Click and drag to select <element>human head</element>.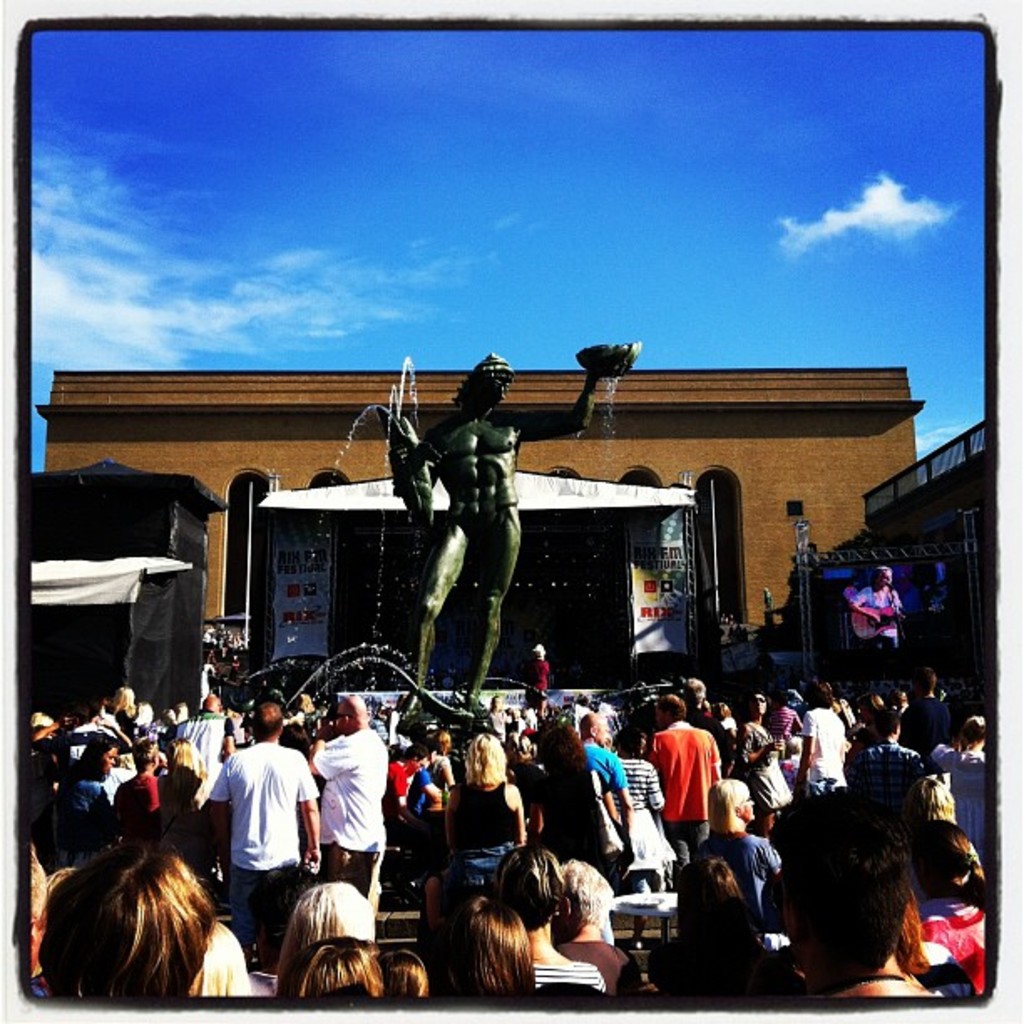
Selection: 577, 708, 611, 746.
